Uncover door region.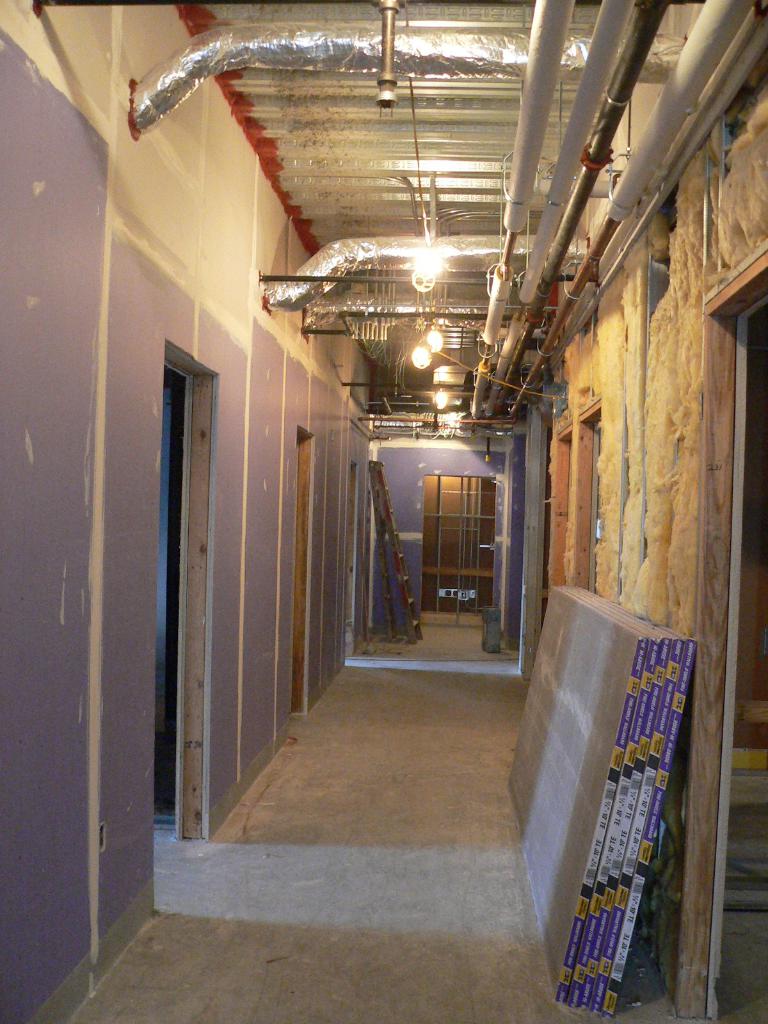
Uncovered: (left=152, top=357, right=205, bottom=917).
